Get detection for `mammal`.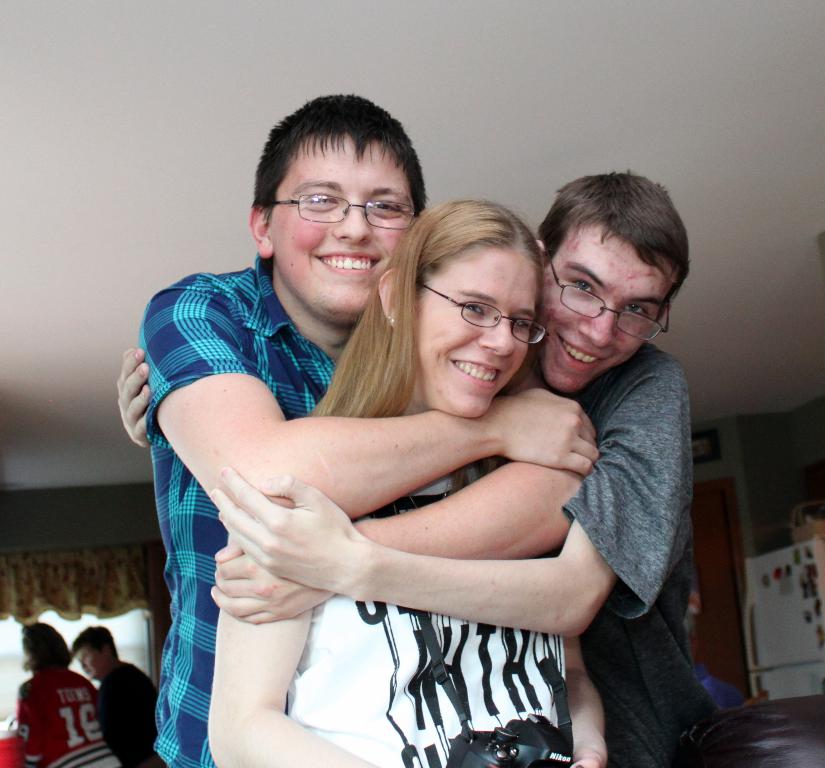
Detection: pyautogui.locateOnScreen(210, 167, 720, 767).
